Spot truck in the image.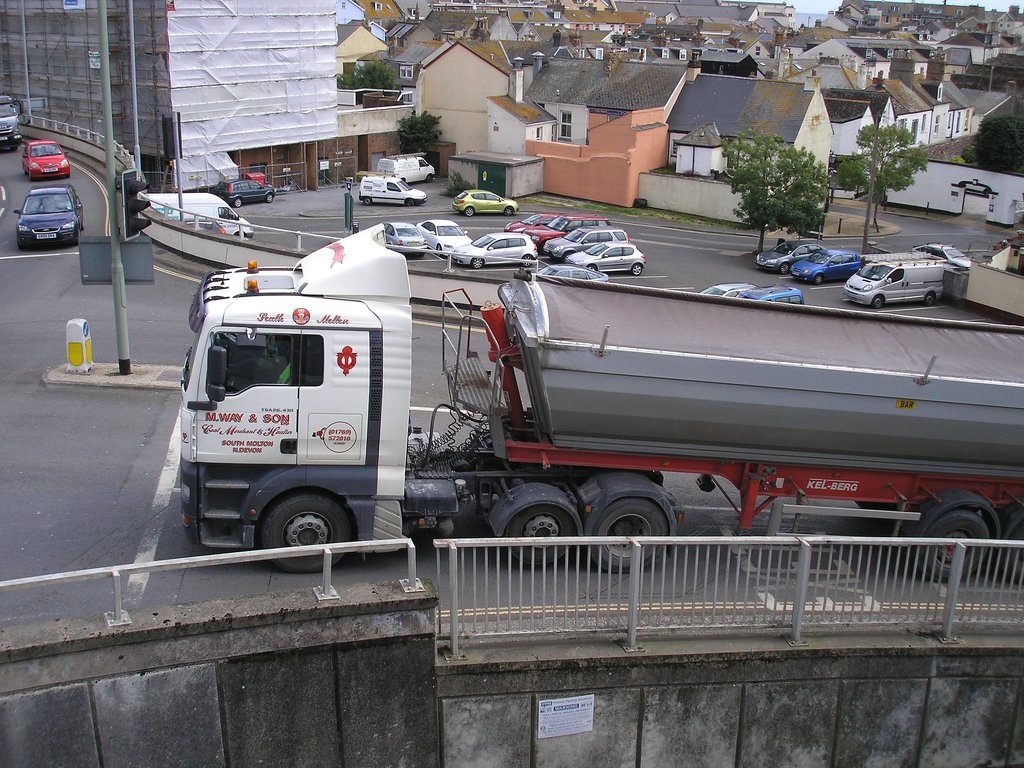
truck found at locate(136, 230, 1005, 578).
